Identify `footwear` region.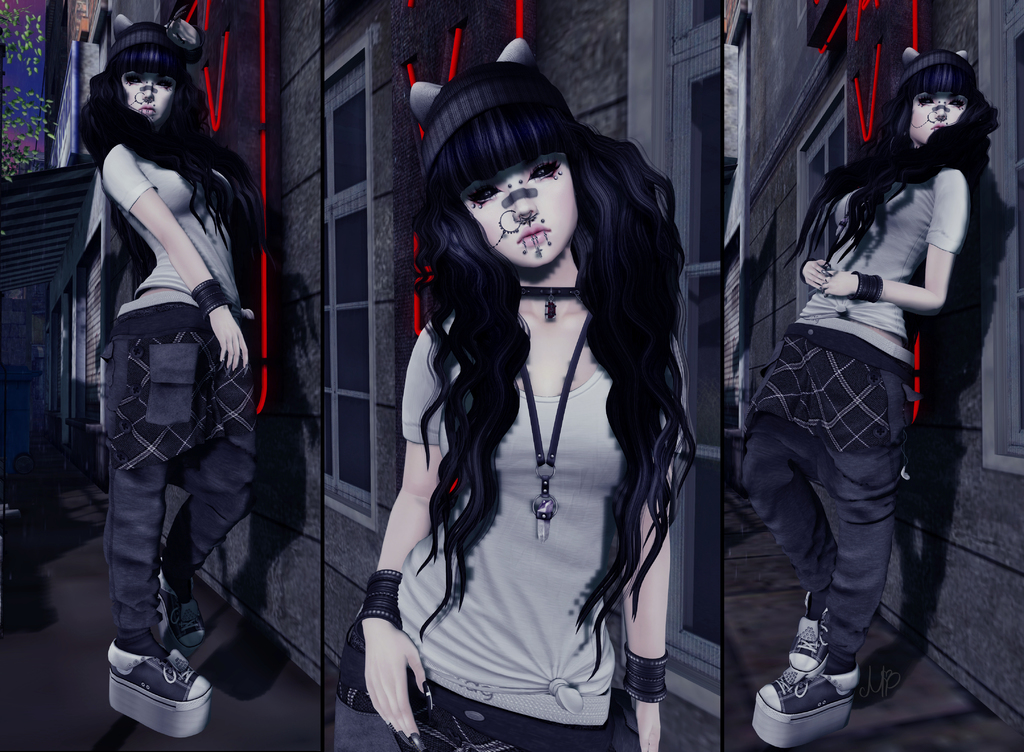
Region: select_region(788, 611, 834, 682).
